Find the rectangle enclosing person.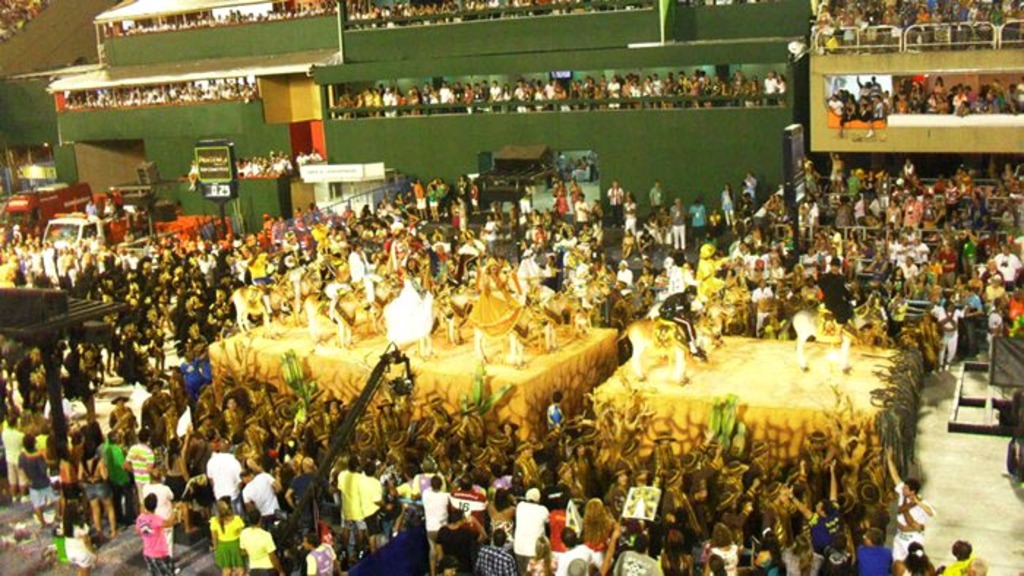
[857, 525, 892, 575].
